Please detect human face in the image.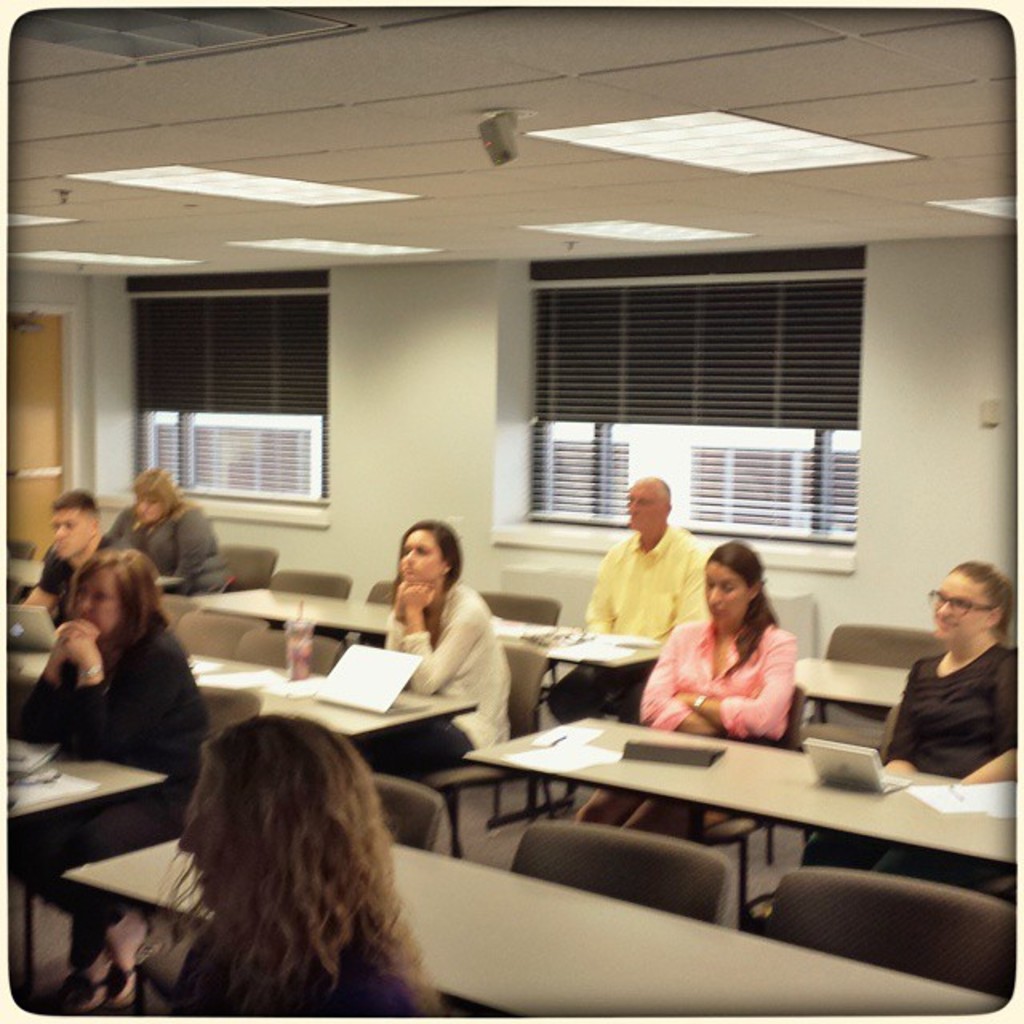
(left=626, top=483, right=664, bottom=536).
